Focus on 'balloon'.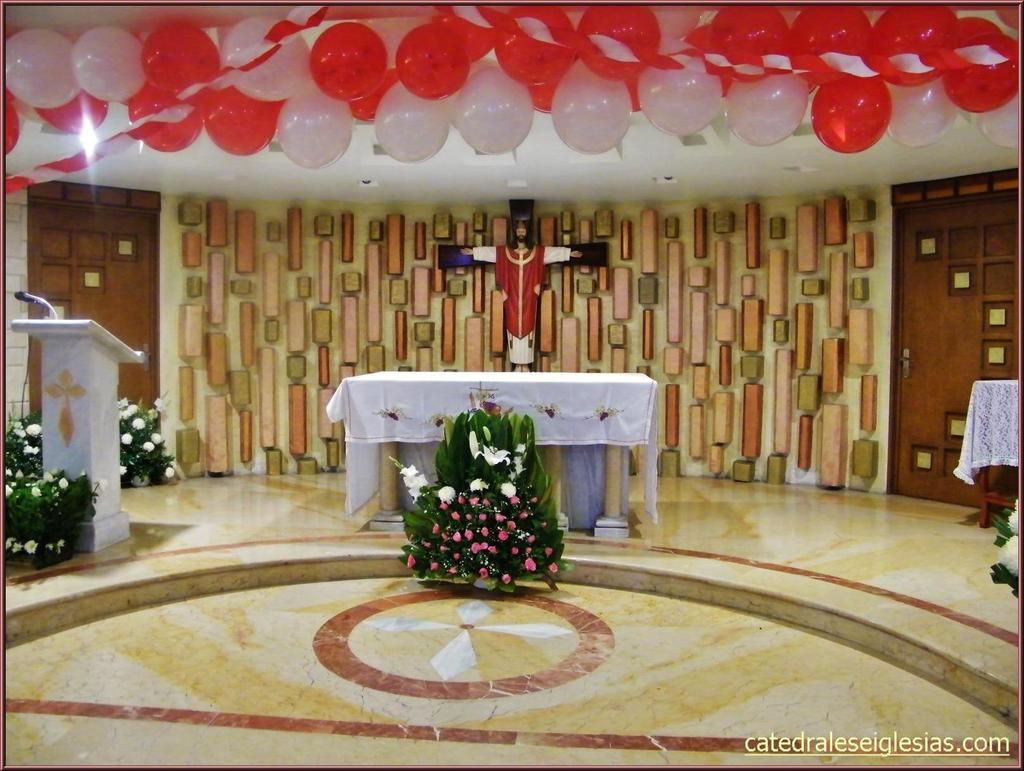
Focused at <box>305,20,385,98</box>.
